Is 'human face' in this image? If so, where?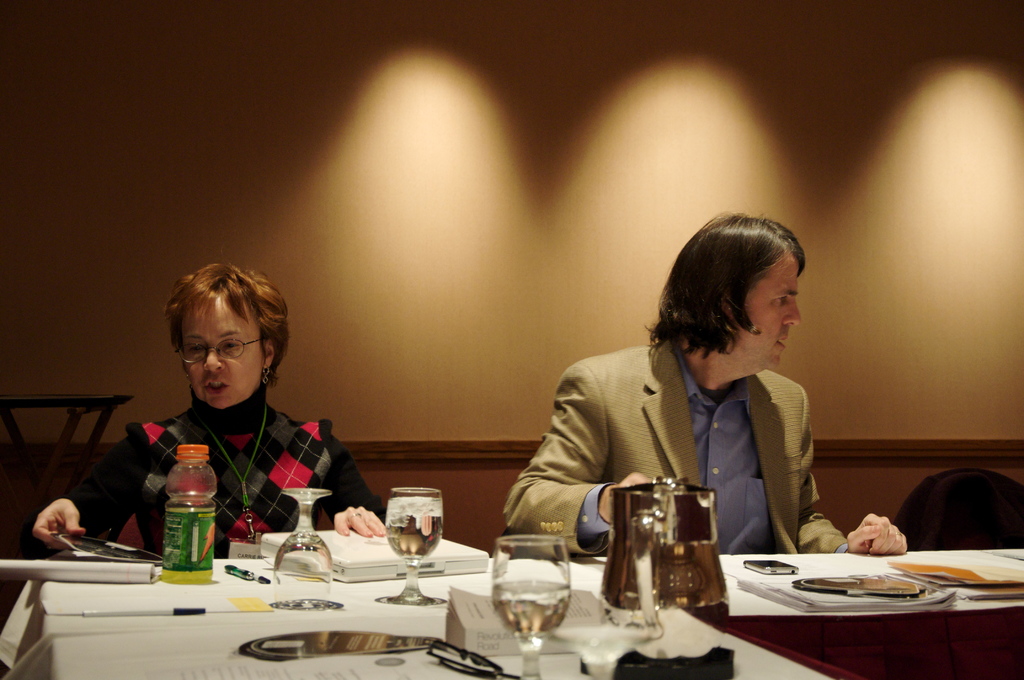
Yes, at box(741, 254, 803, 368).
